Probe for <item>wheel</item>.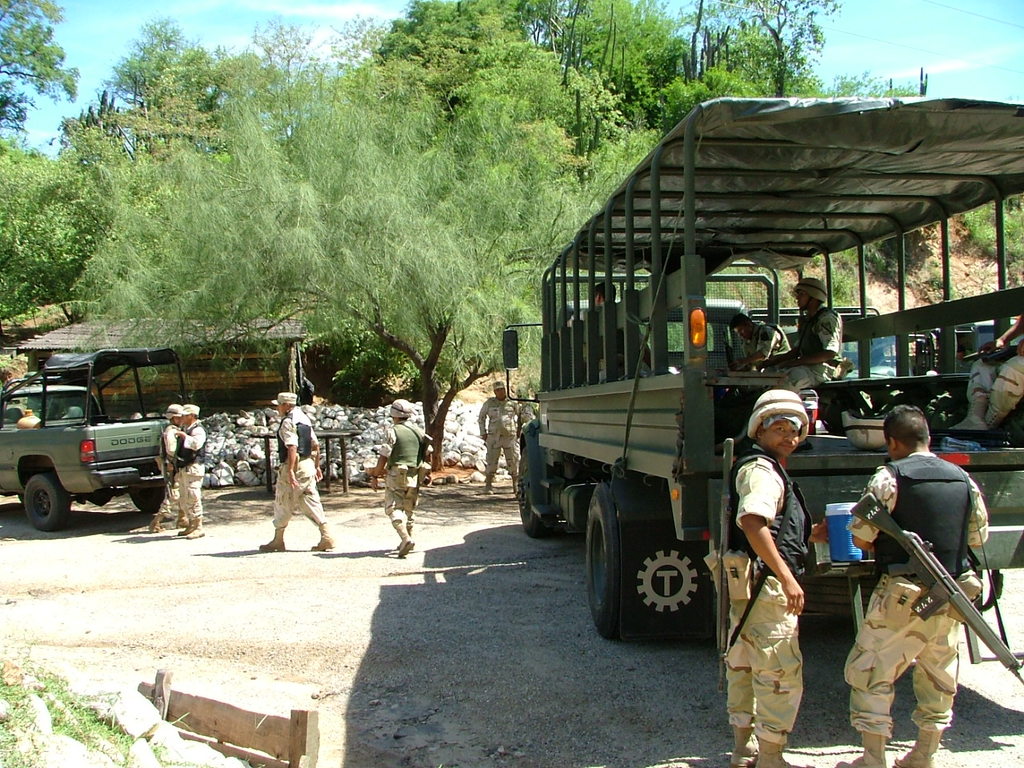
Probe result: detection(582, 482, 624, 640).
